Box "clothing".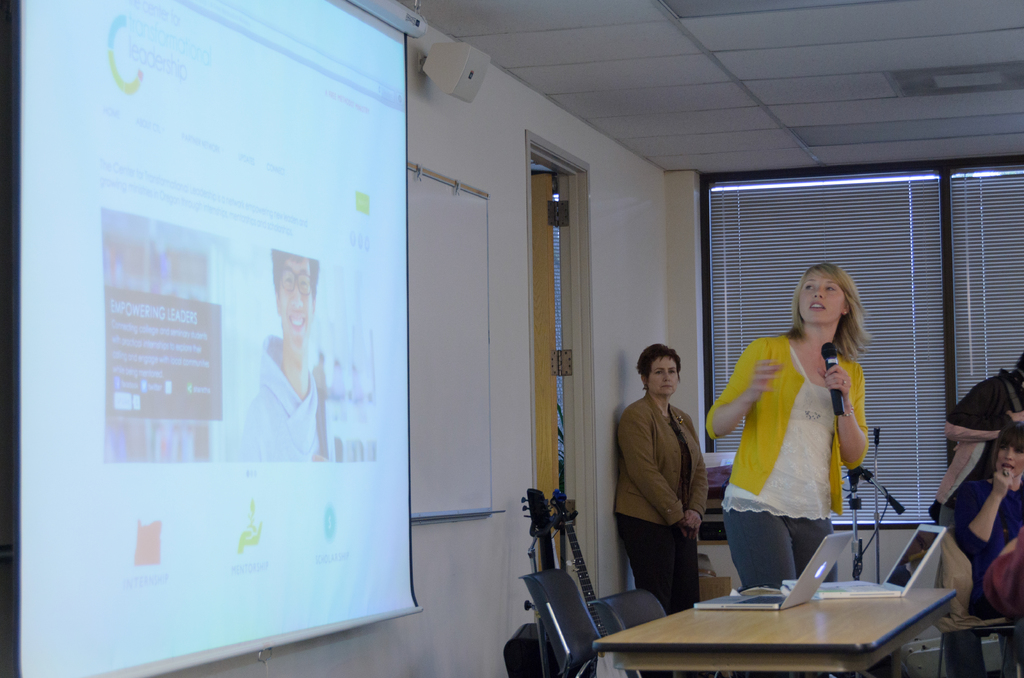
x1=800 y1=273 x2=839 y2=328.
